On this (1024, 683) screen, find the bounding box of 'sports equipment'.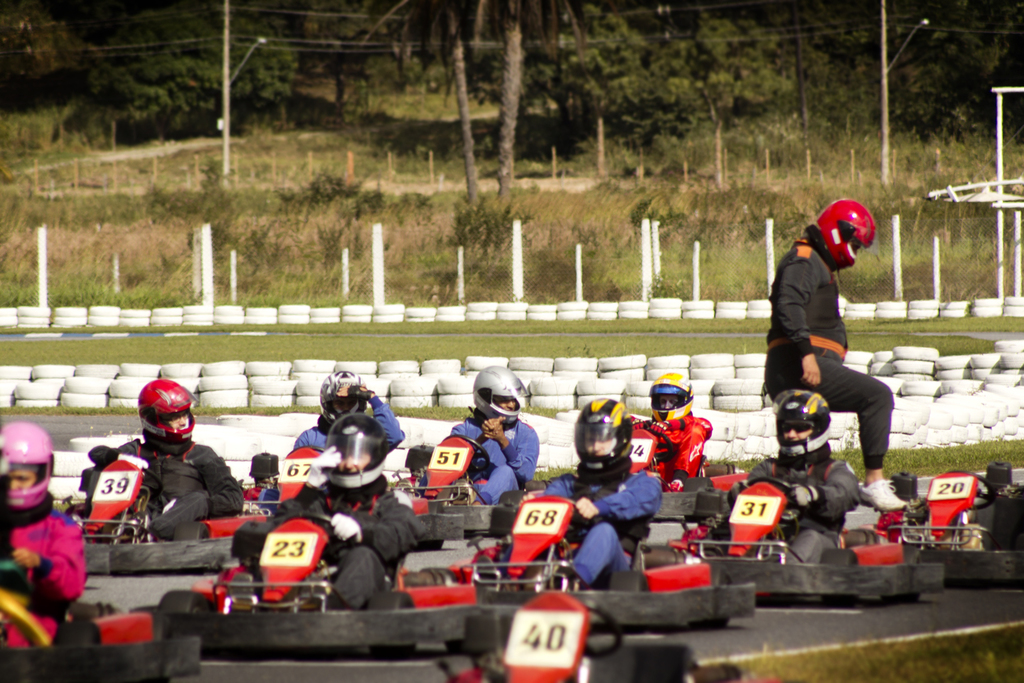
Bounding box: x1=139, y1=376, x2=199, y2=453.
